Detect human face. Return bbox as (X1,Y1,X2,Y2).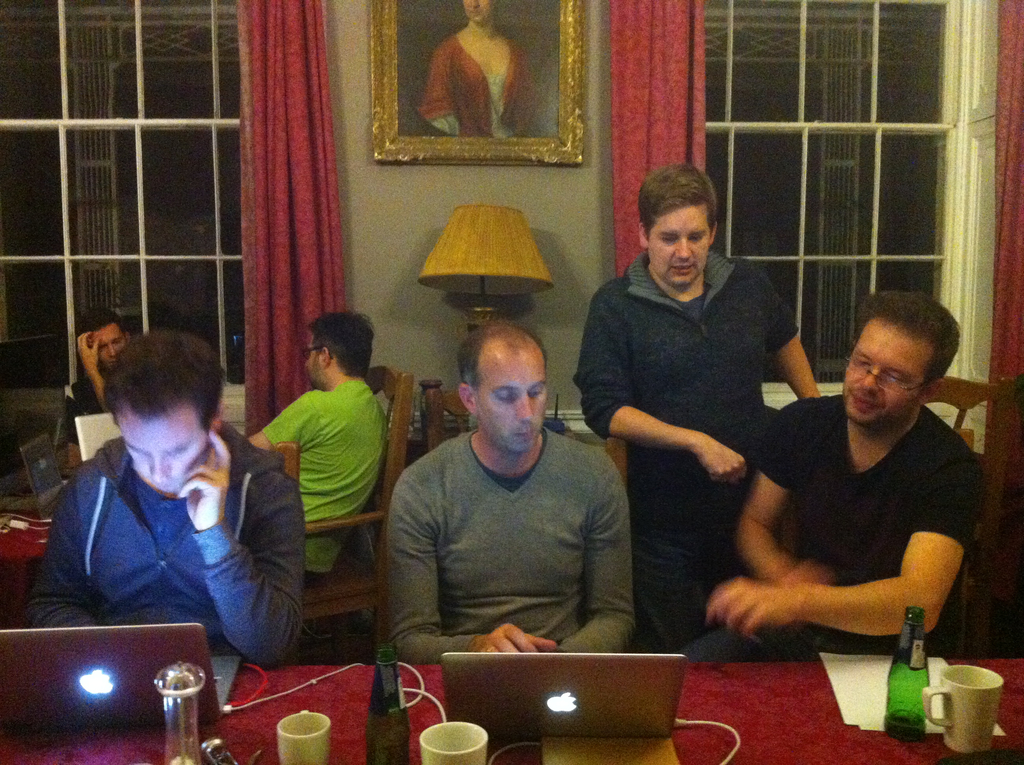
(94,322,130,367).
